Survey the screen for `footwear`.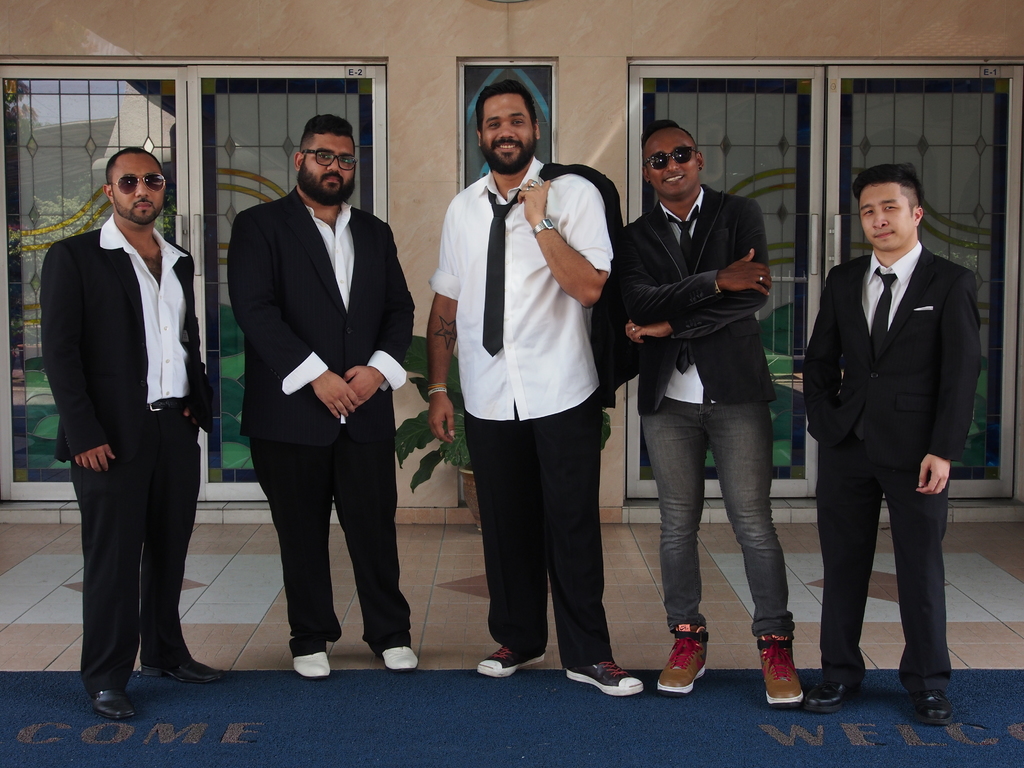
Survey found: [x1=92, y1=688, x2=140, y2=721].
